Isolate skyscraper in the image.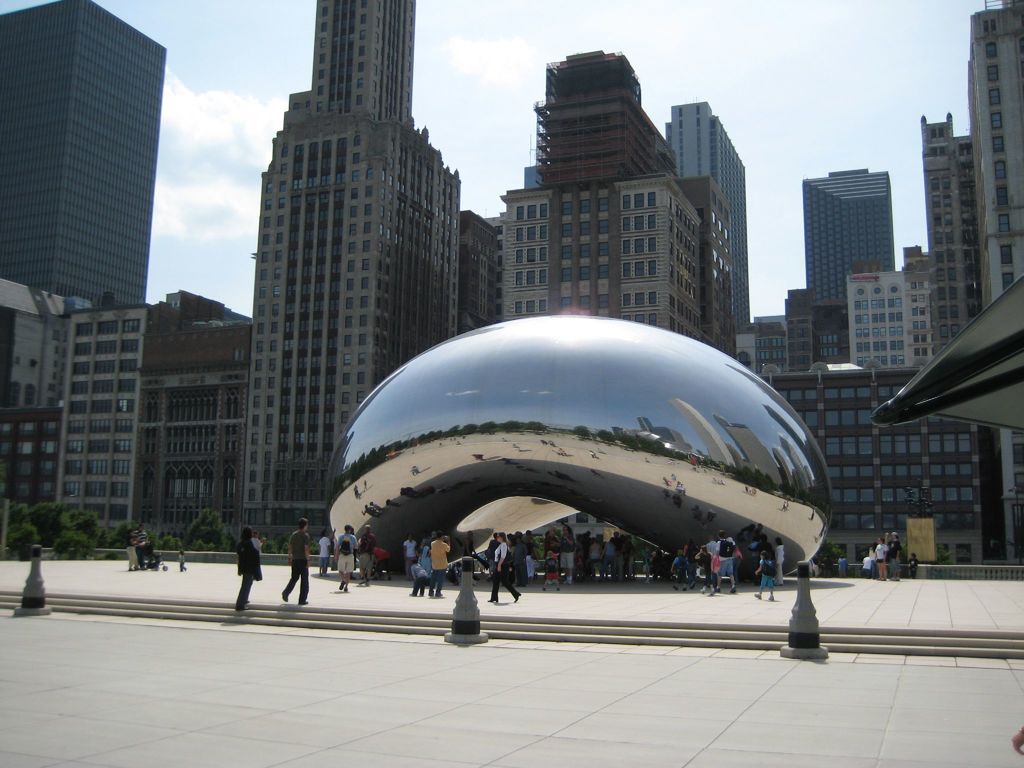
Isolated region: {"x1": 968, "y1": 0, "x2": 1023, "y2": 573}.
